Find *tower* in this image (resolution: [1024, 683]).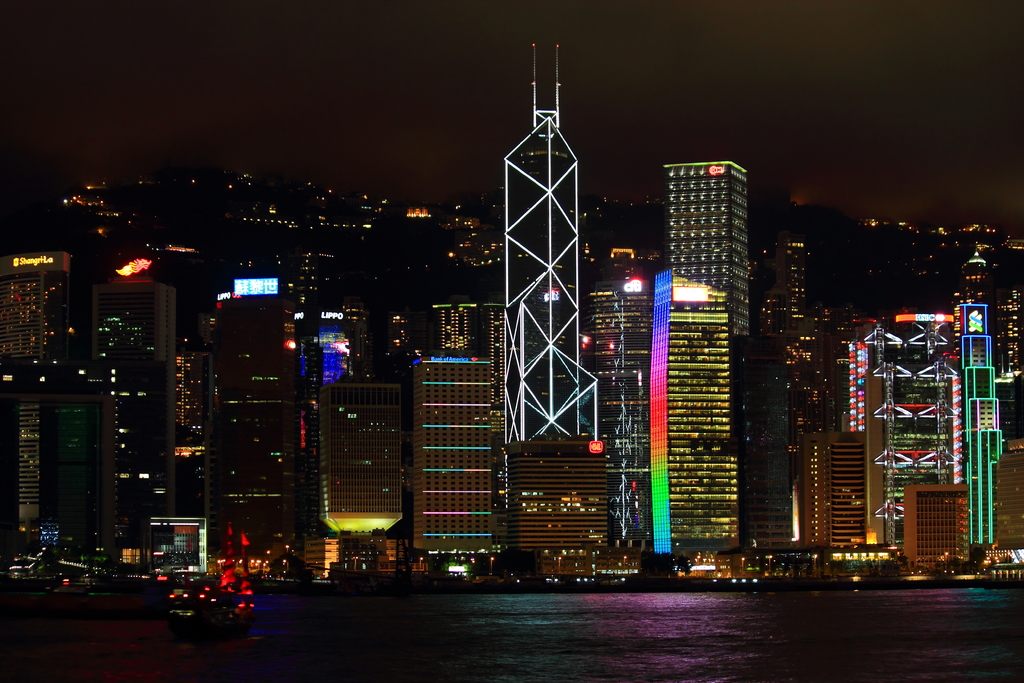
502, 435, 617, 579.
